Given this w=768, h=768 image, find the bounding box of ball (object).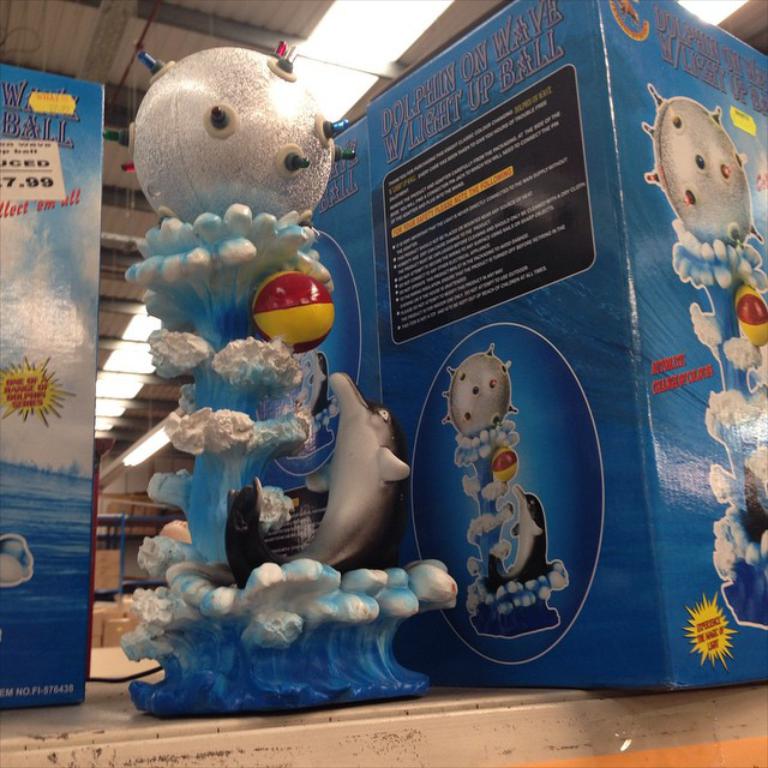
{"left": 251, "top": 272, "right": 334, "bottom": 353}.
